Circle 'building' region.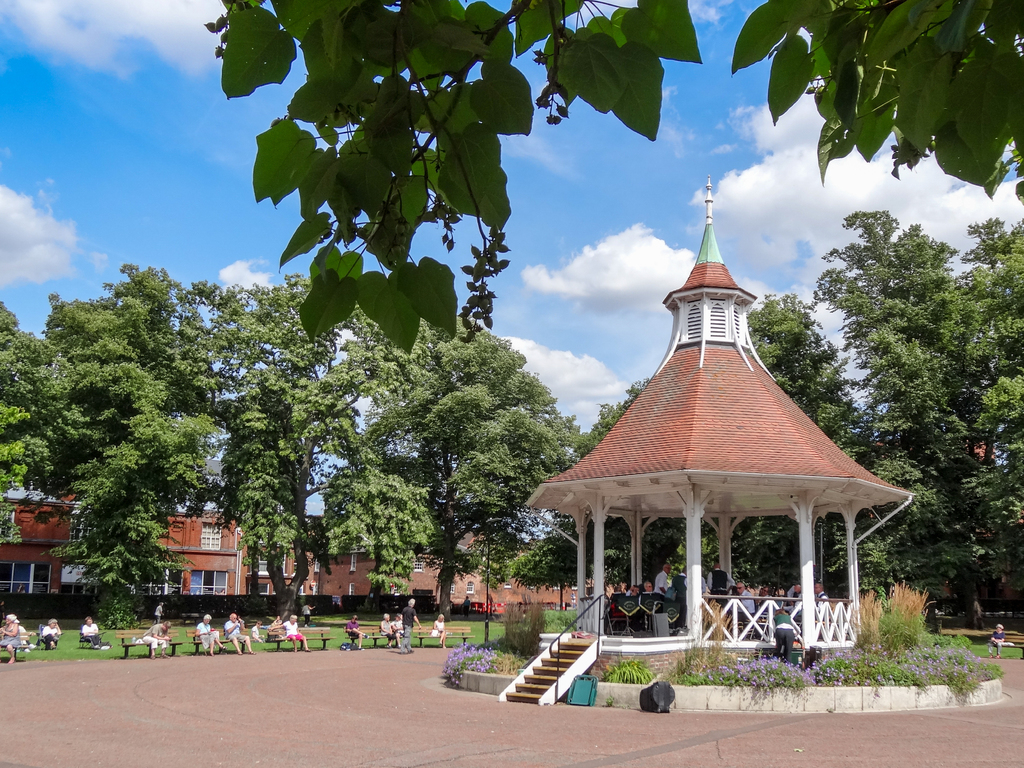
Region: <region>244, 539, 319, 594</region>.
